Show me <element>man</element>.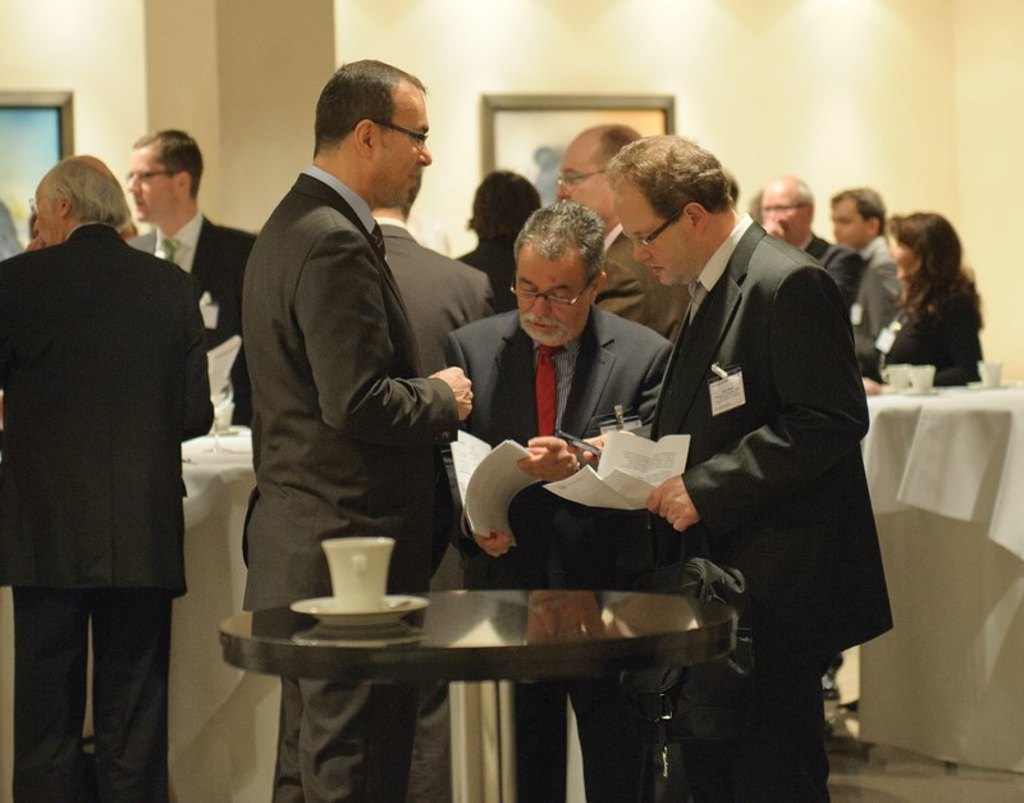
<element>man</element> is here: BBox(8, 105, 223, 772).
